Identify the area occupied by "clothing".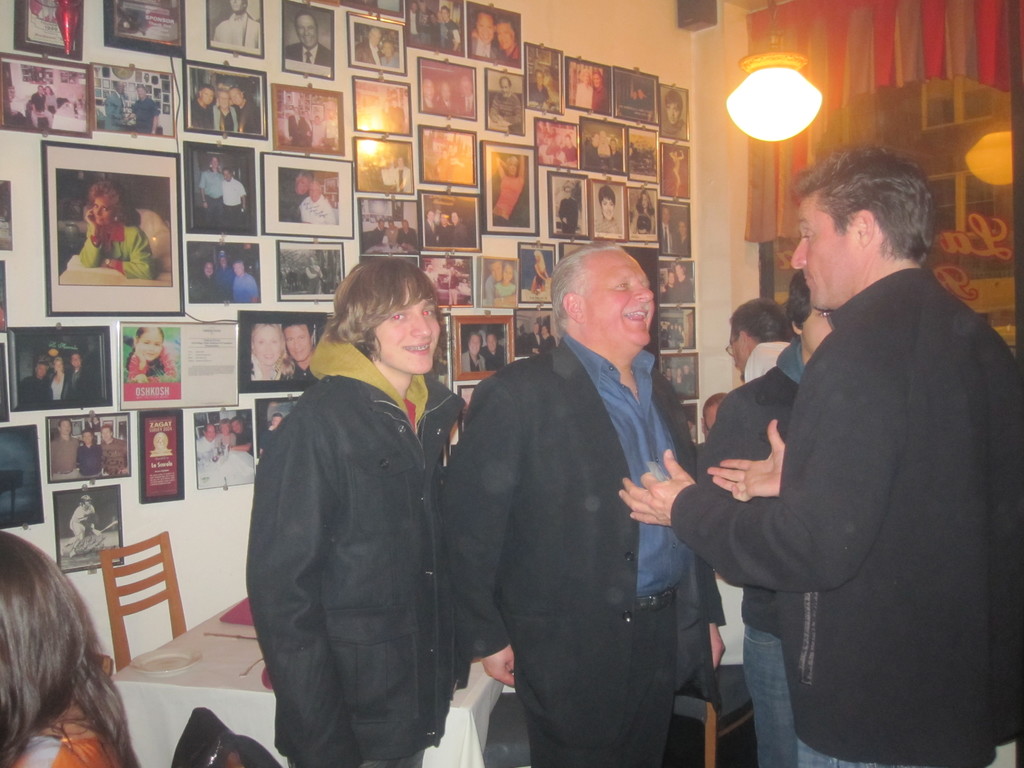
Area: BBox(205, 7, 262, 53).
